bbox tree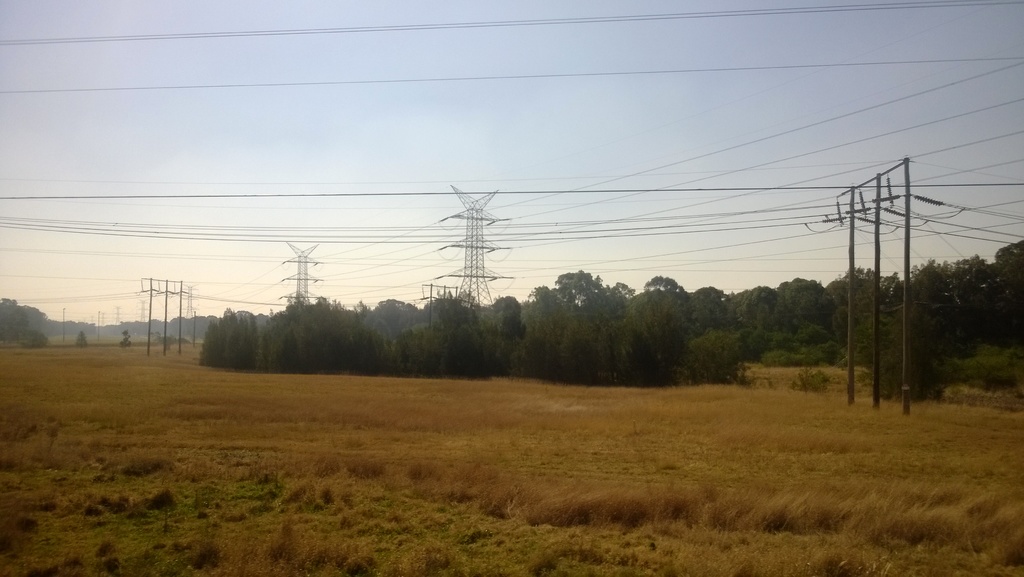
(x1=34, y1=330, x2=50, y2=353)
